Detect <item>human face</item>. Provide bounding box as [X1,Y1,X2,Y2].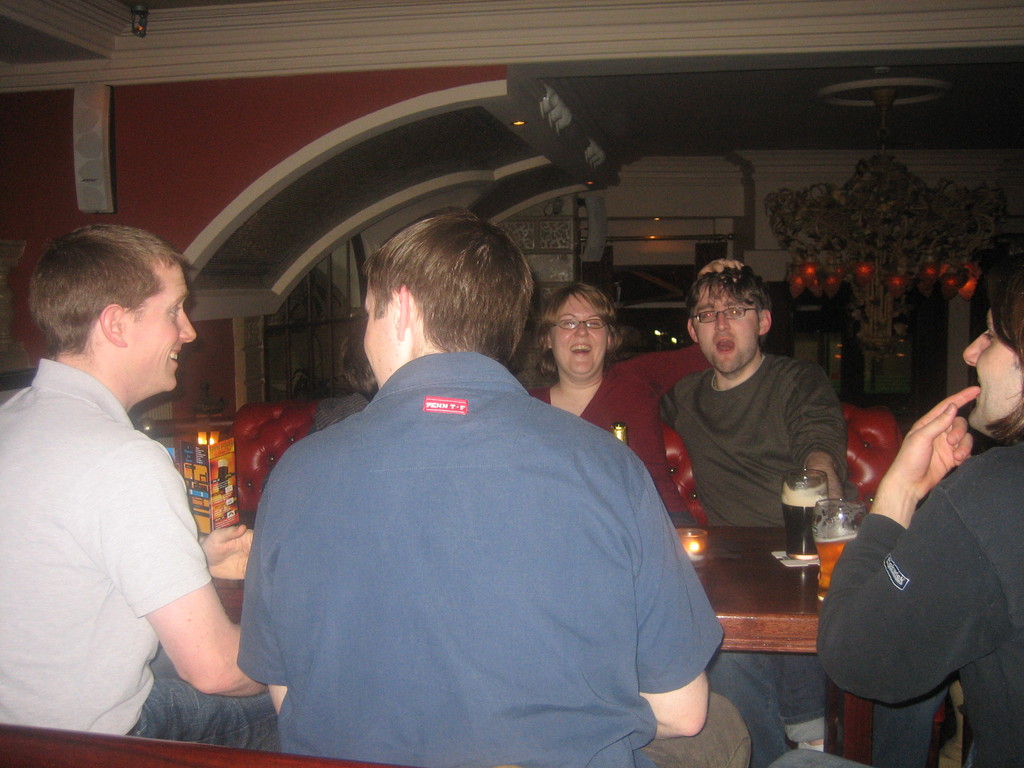
[362,281,389,389].
